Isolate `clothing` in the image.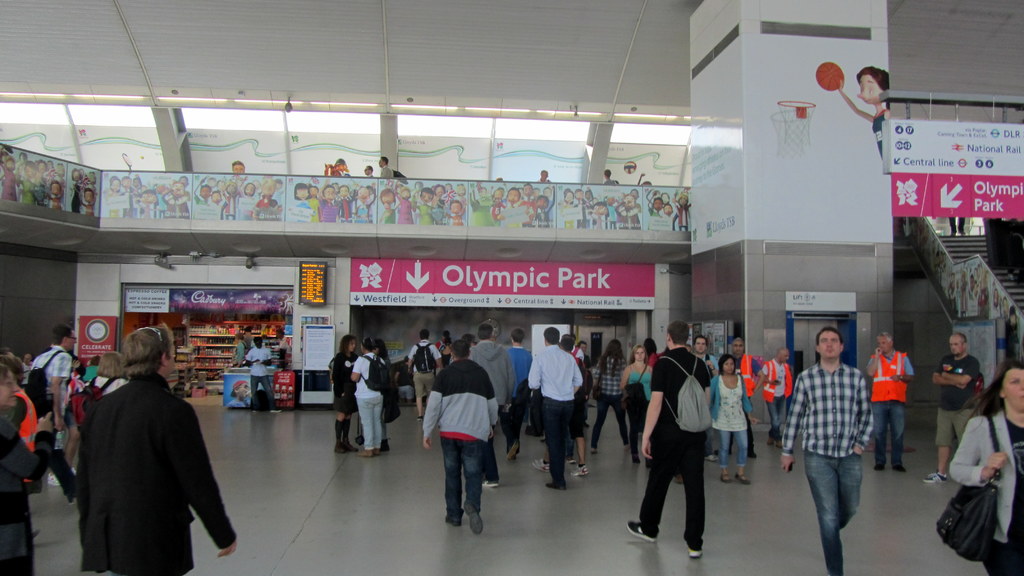
Isolated region: crop(410, 345, 449, 397).
